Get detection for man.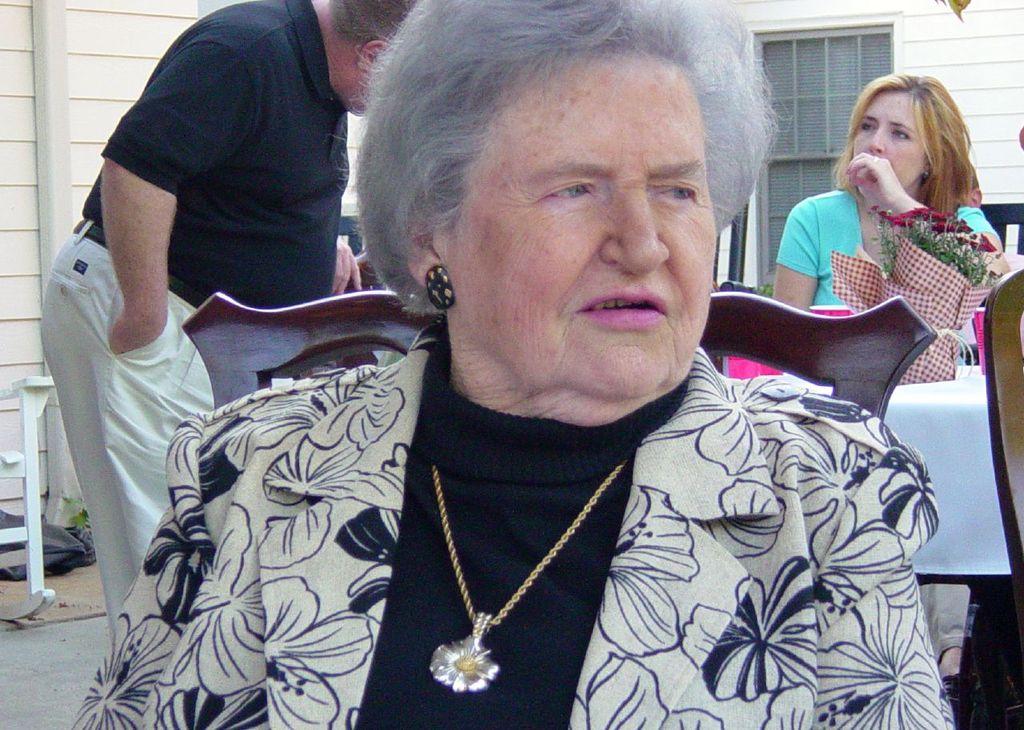
Detection: (38, 0, 419, 628).
